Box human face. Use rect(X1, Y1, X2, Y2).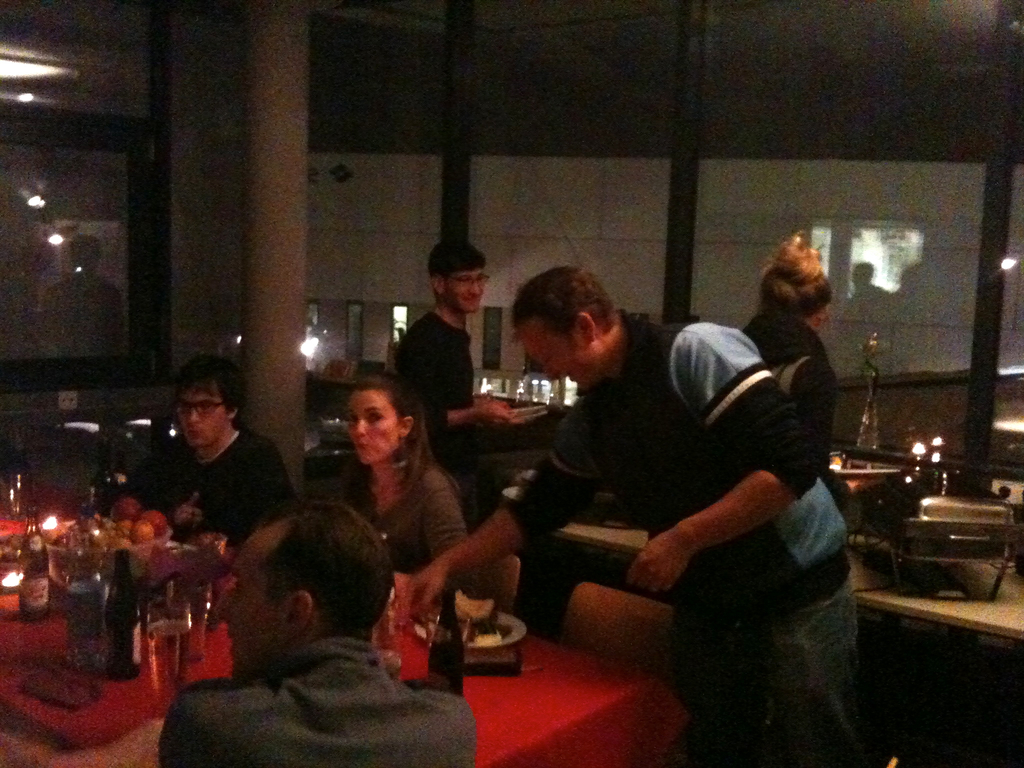
rect(212, 529, 282, 679).
